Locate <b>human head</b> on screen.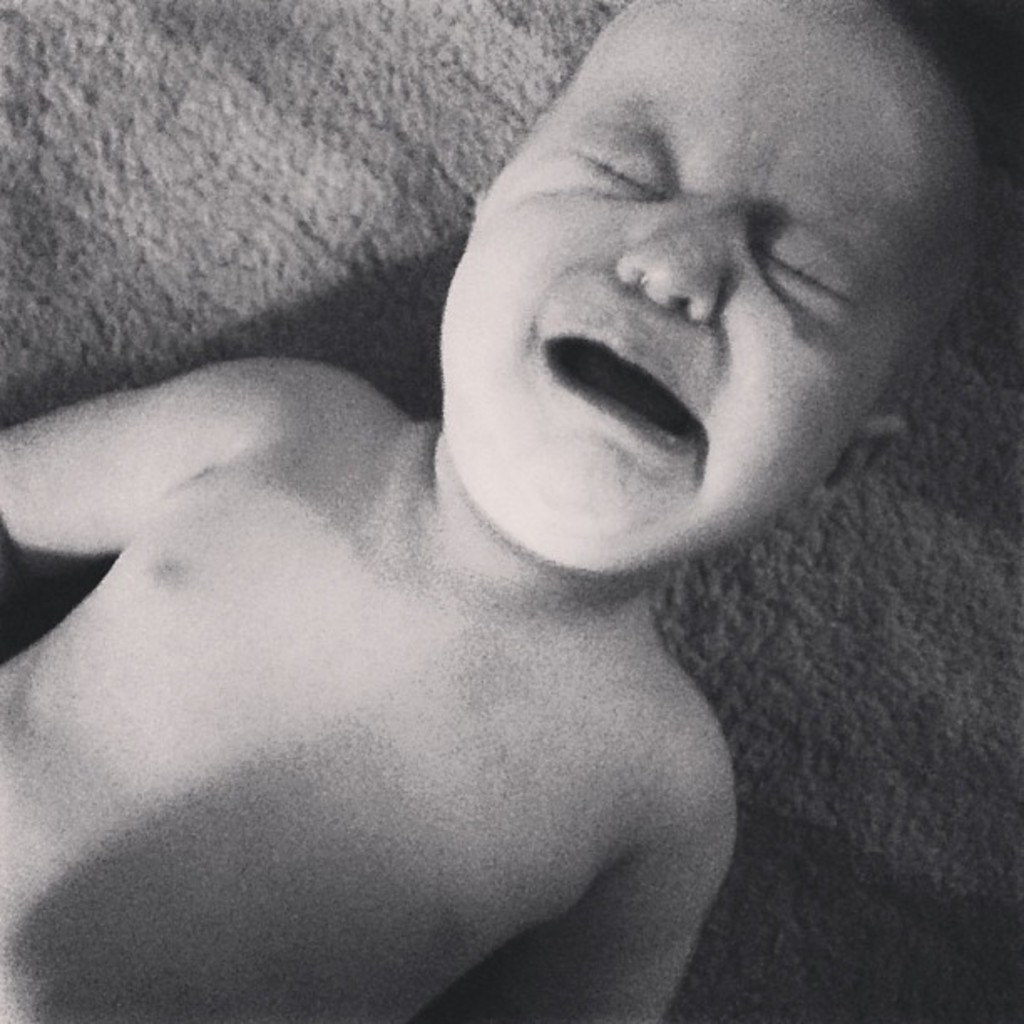
On screen at (x1=412, y1=17, x2=1001, y2=592).
